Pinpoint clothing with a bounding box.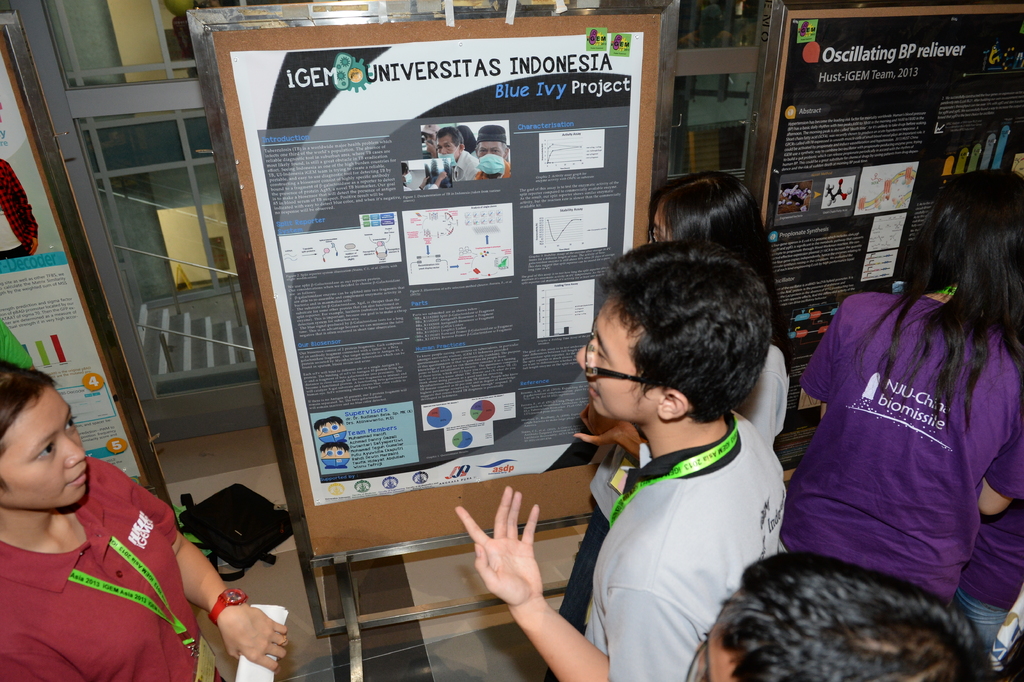
801 286 1023 596.
